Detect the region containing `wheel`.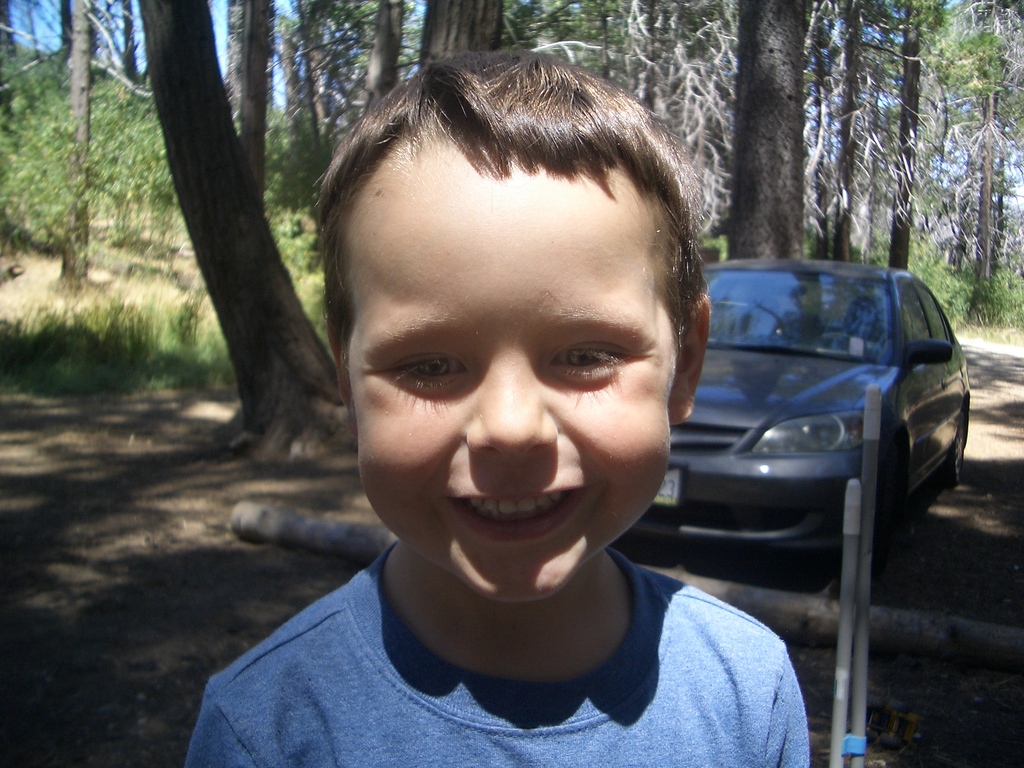
947,421,970,475.
